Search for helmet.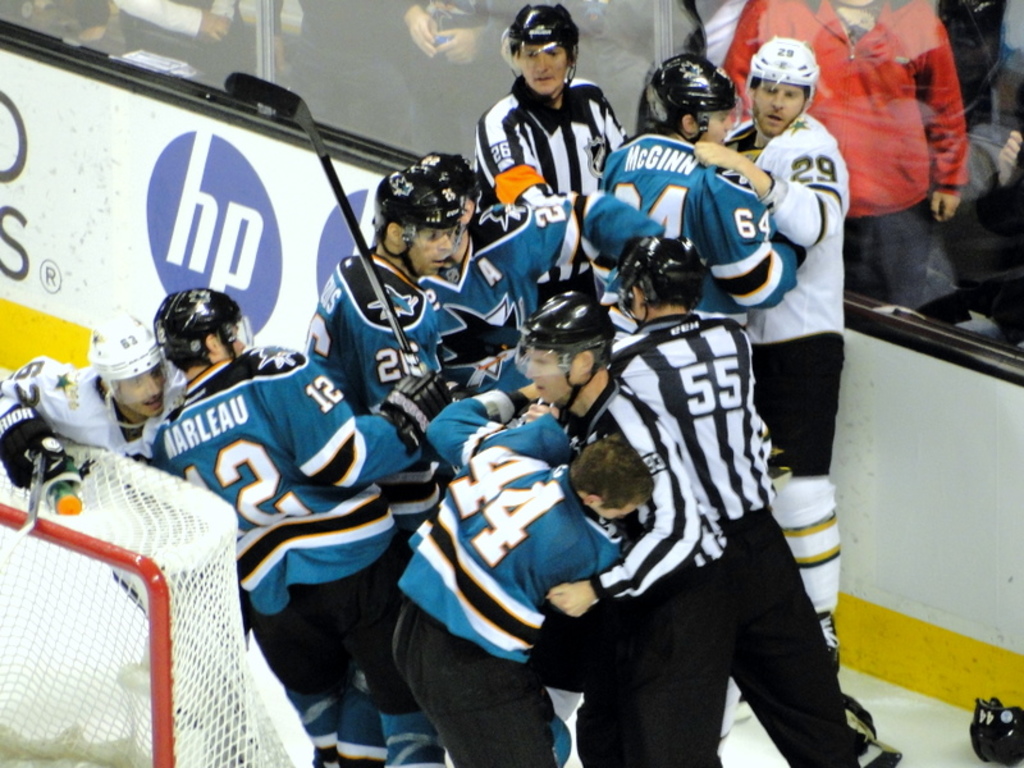
Found at locate(79, 314, 159, 384).
